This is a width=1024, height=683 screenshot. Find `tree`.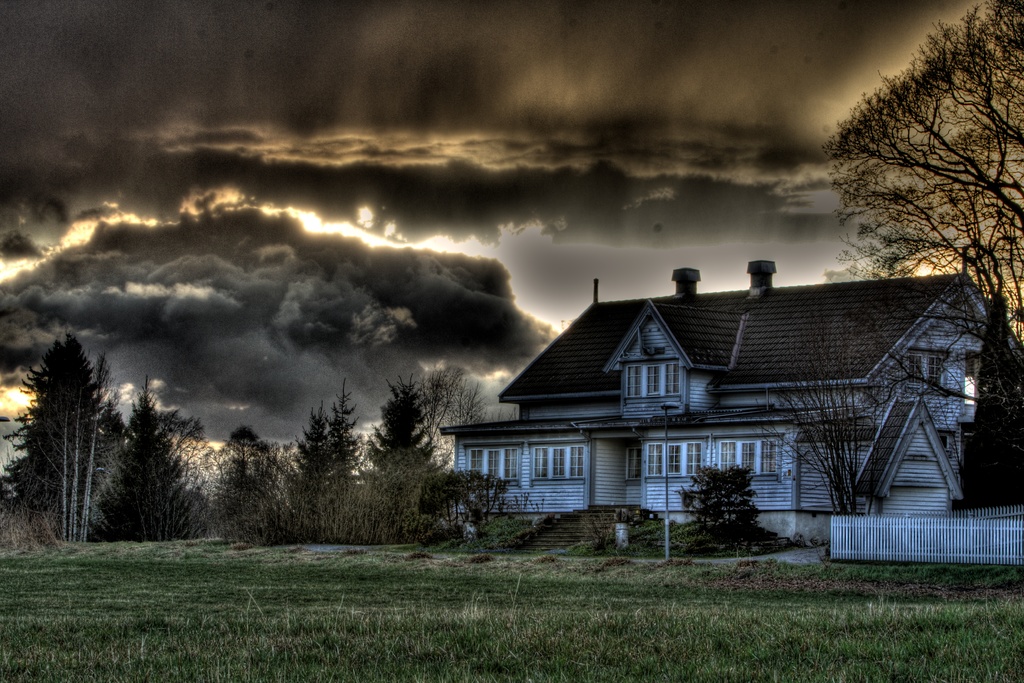
Bounding box: box=[816, 0, 1023, 449].
